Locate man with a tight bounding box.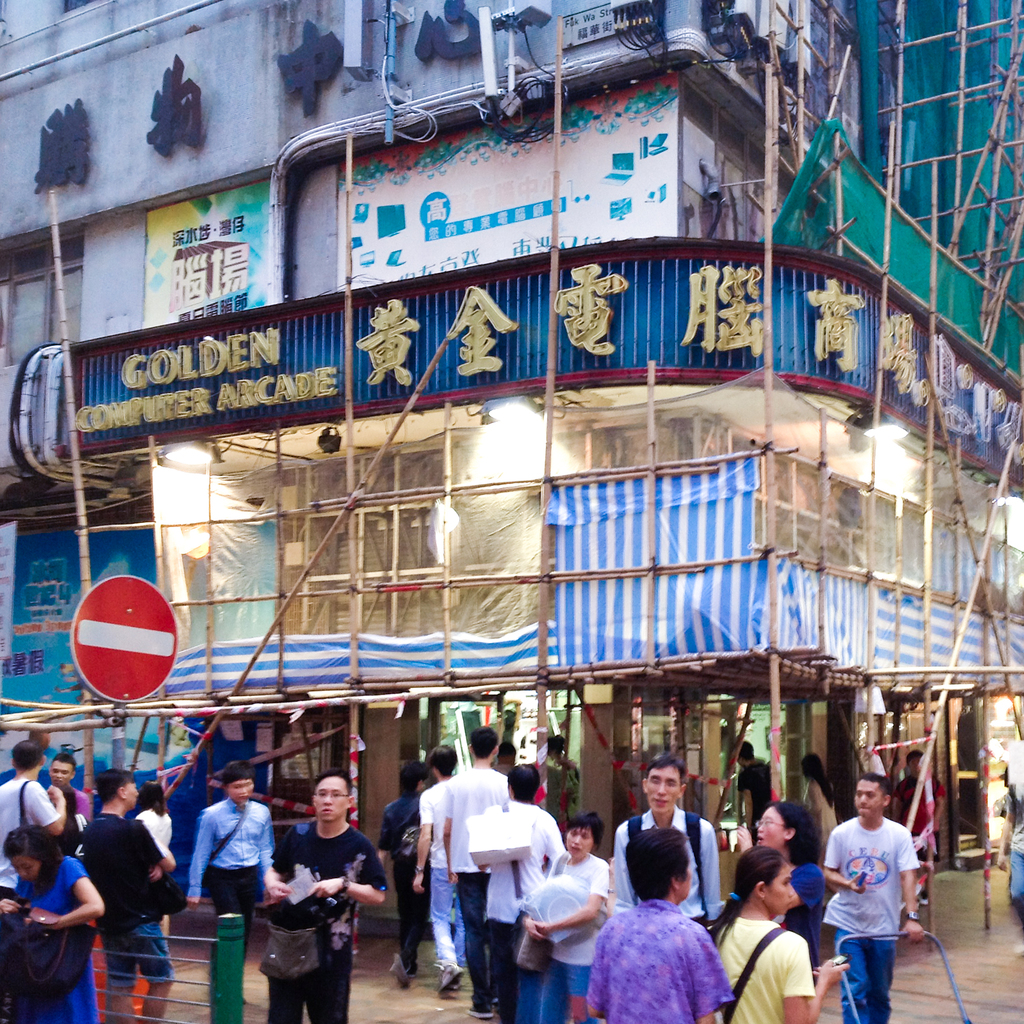
crop(261, 764, 396, 1023).
